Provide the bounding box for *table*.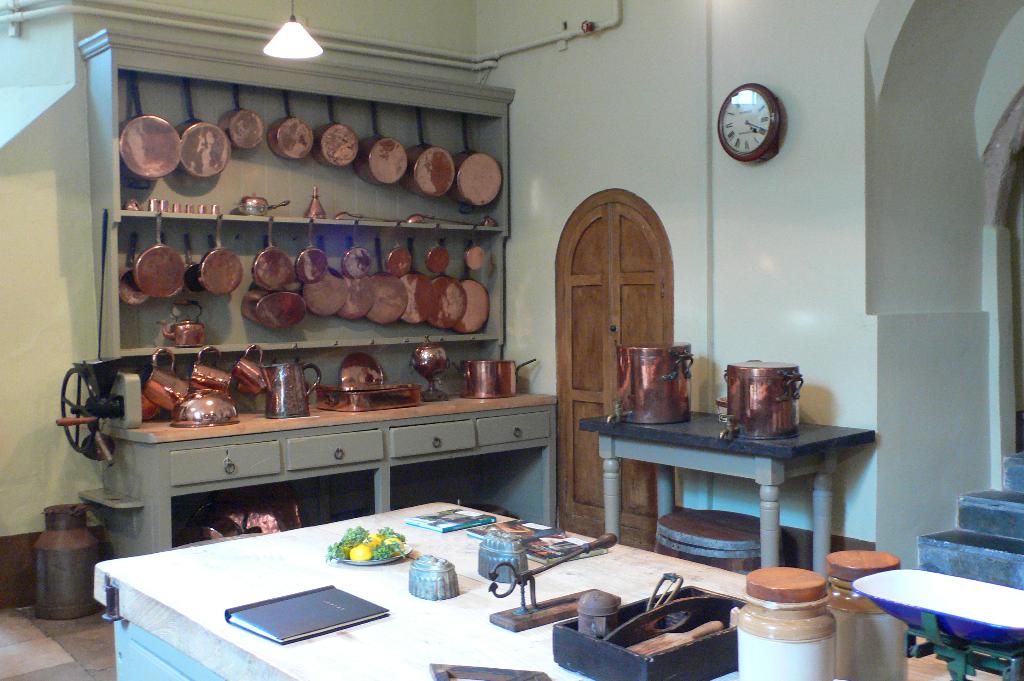
{"left": 91, "top": 499, "right": 1023, "bottom": 680}.
